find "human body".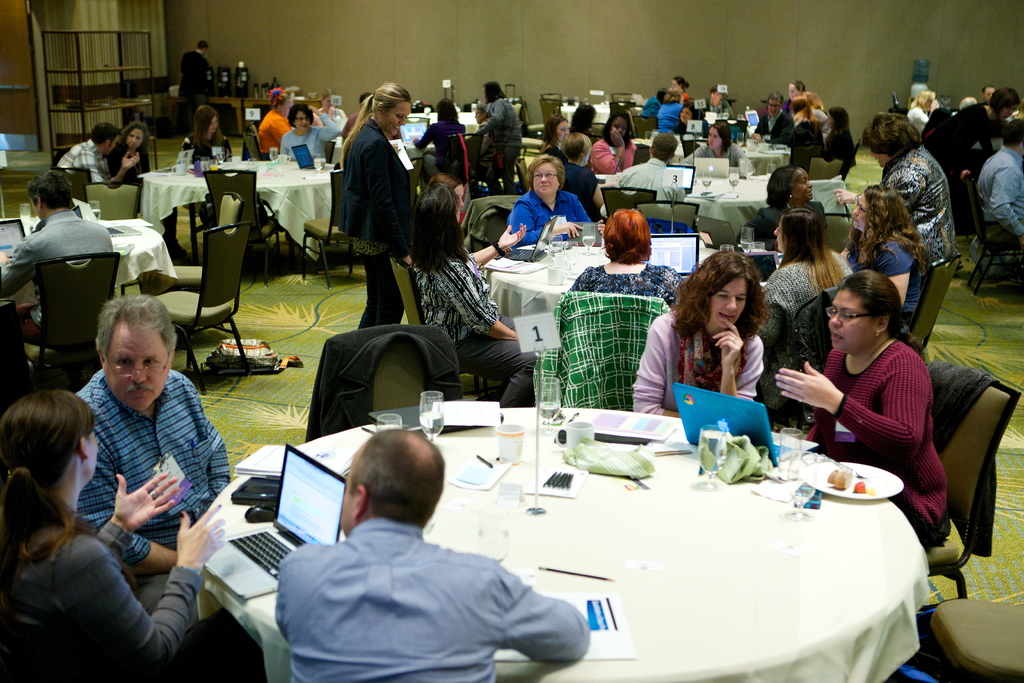
bbox=[187, 131, 232, 222].
